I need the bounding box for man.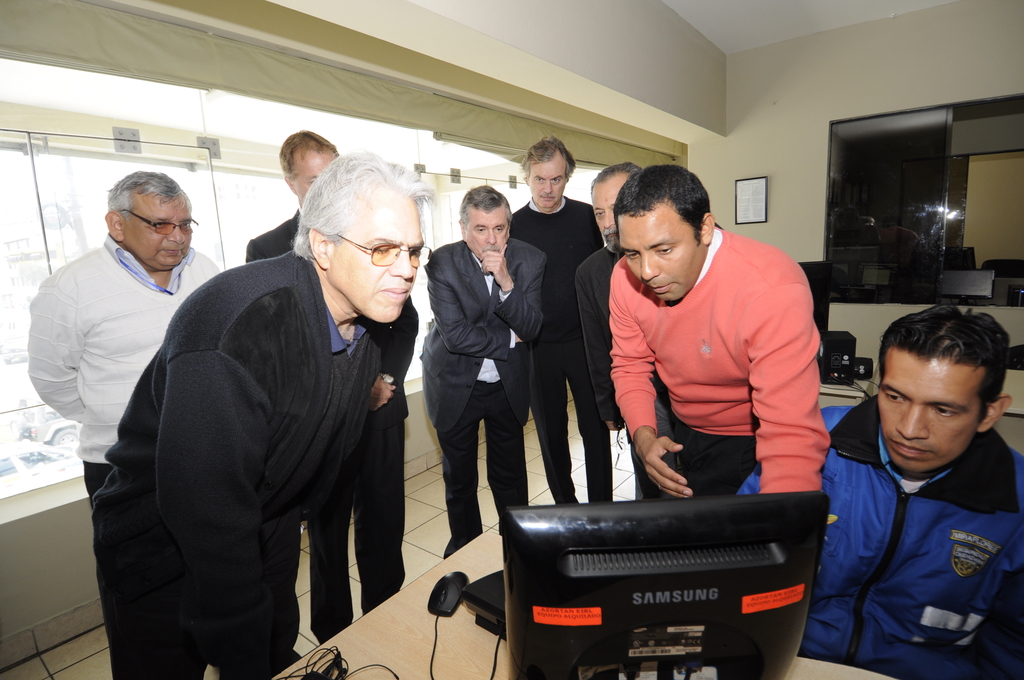
Here it is: x1=607, y1=161, x2=837, y2=497.
